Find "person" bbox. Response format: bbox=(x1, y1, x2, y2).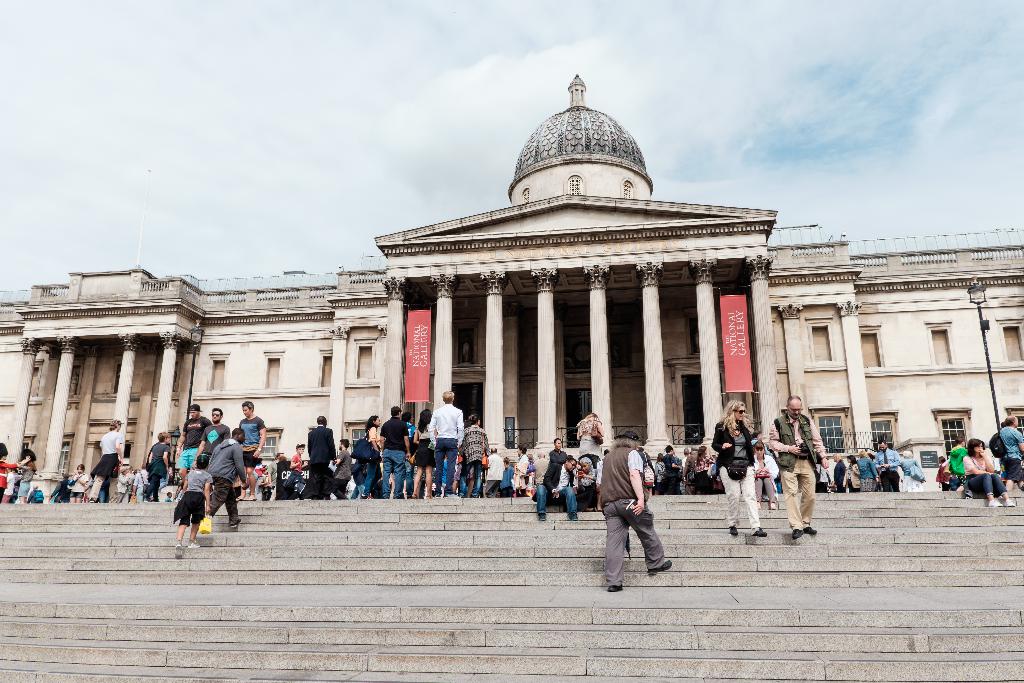
bbox=(175, 403, 213, 482).
